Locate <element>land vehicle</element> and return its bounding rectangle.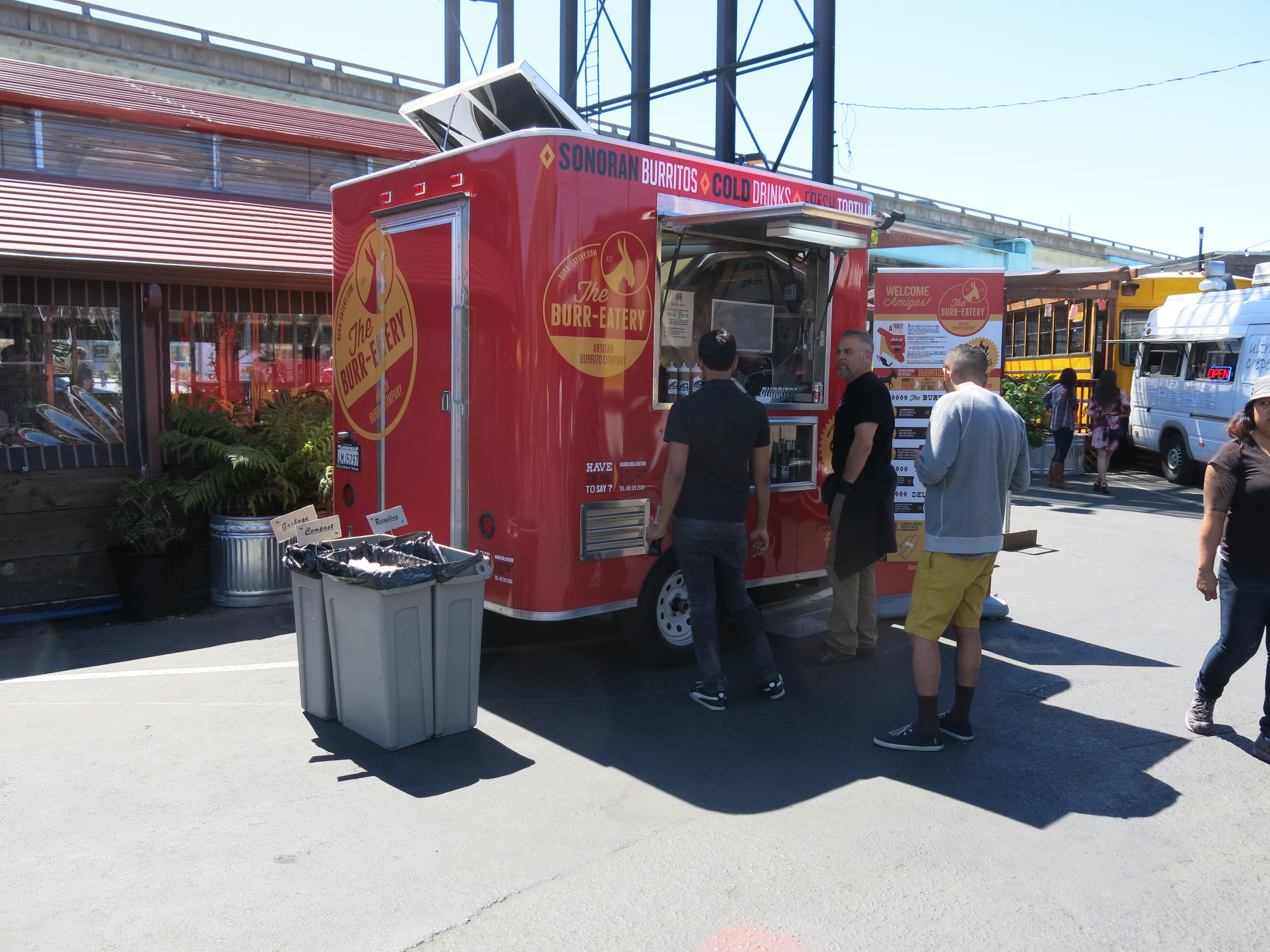
region(319, 86, 397, 147).
